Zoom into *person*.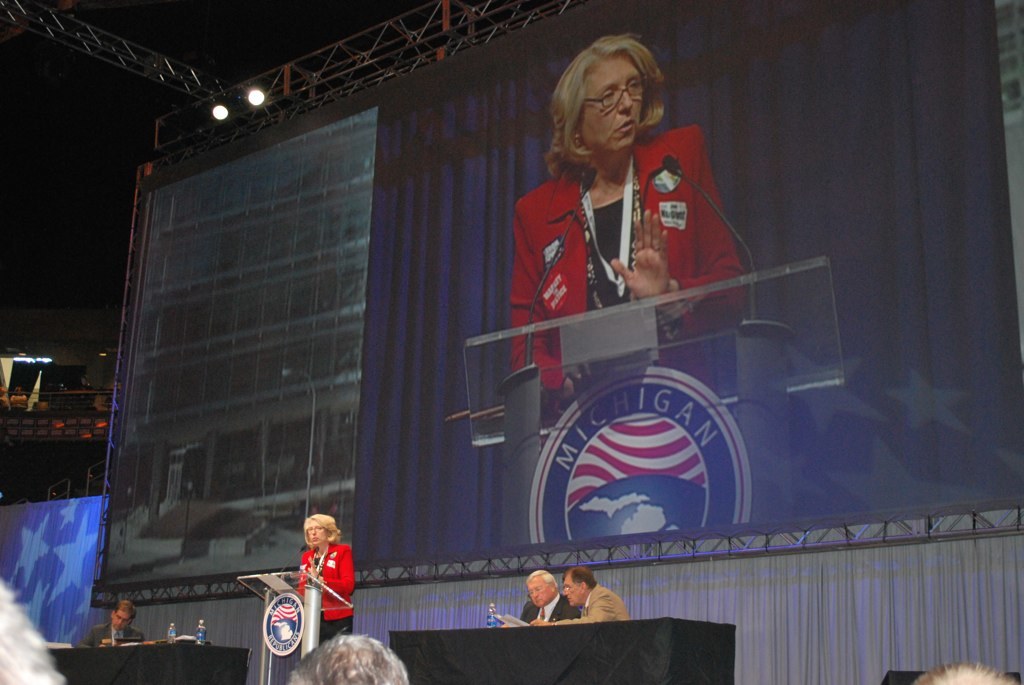
Zoom target: 290, 507, 352, 651.
